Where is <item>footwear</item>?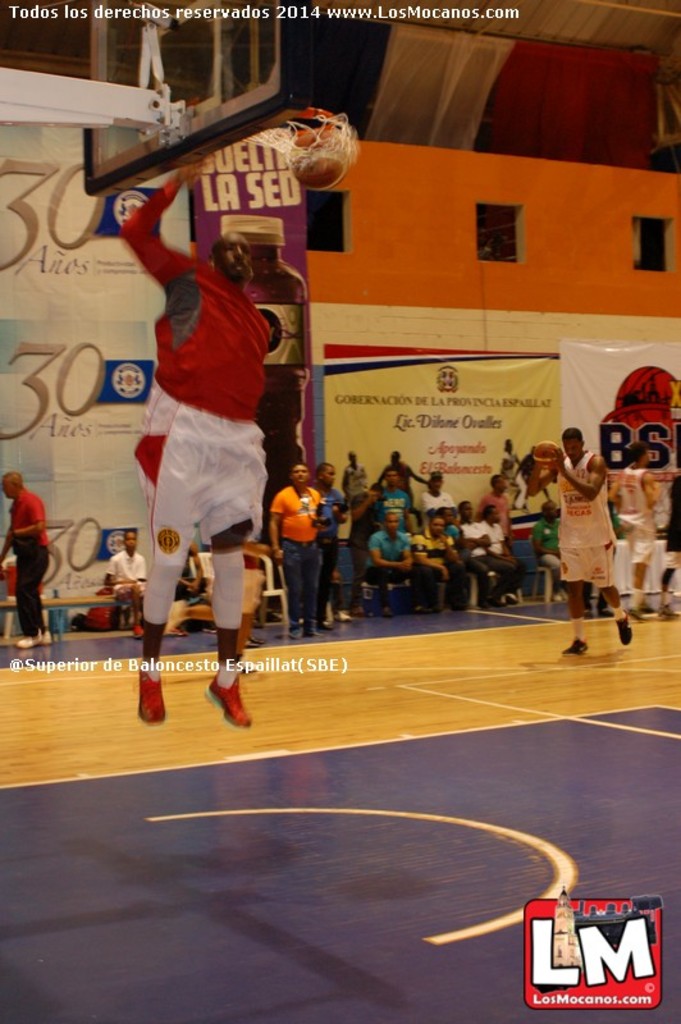
<bbox>38, 631, 50, 644</bbox>.
